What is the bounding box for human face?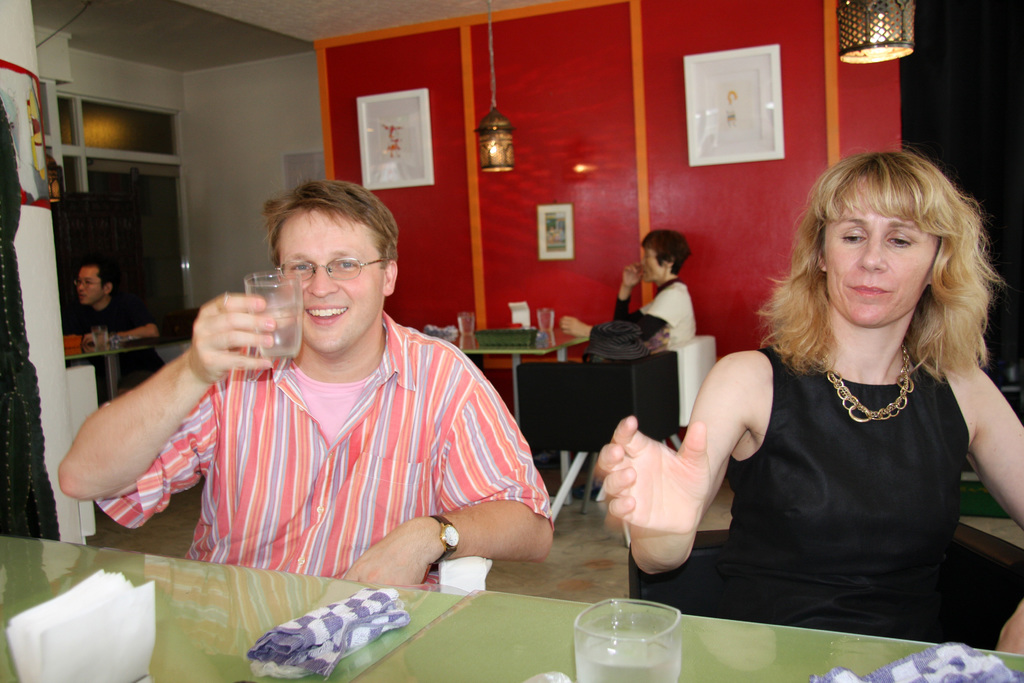
(x1=278, y1=206, x2=383, y2=355).
